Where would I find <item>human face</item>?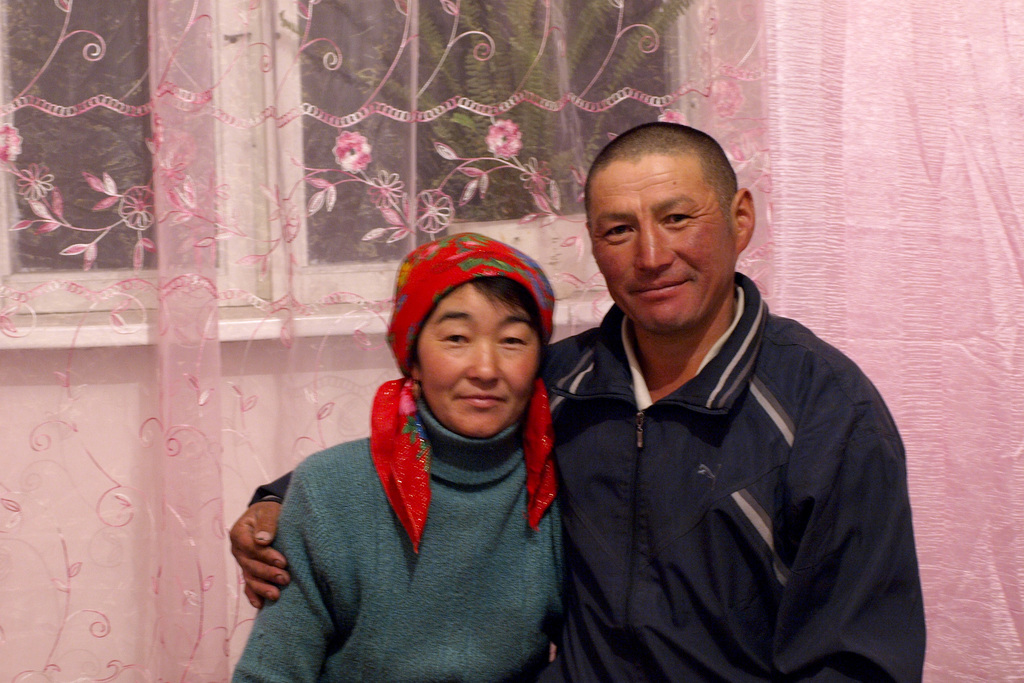
At 415, 283, 538, 436.
